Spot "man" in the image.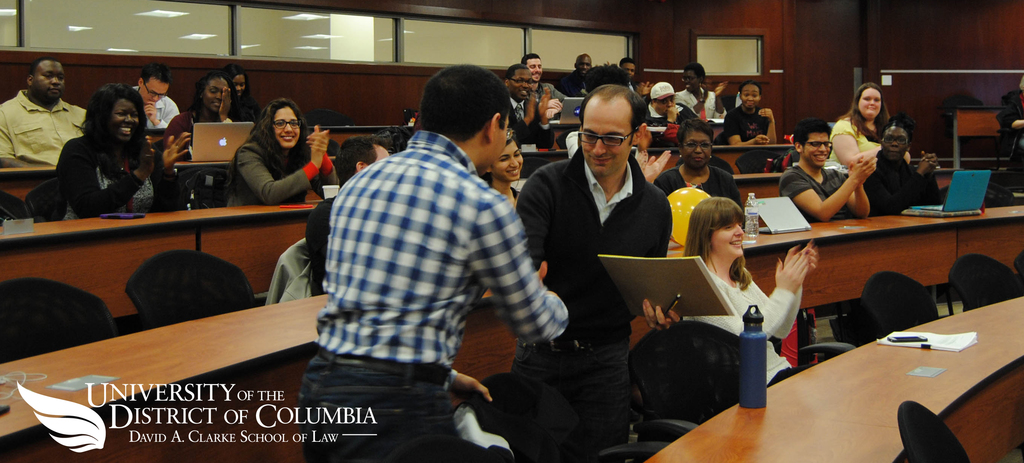
"man" found at [x1=131, y1=74, x2=180, y2=130].
